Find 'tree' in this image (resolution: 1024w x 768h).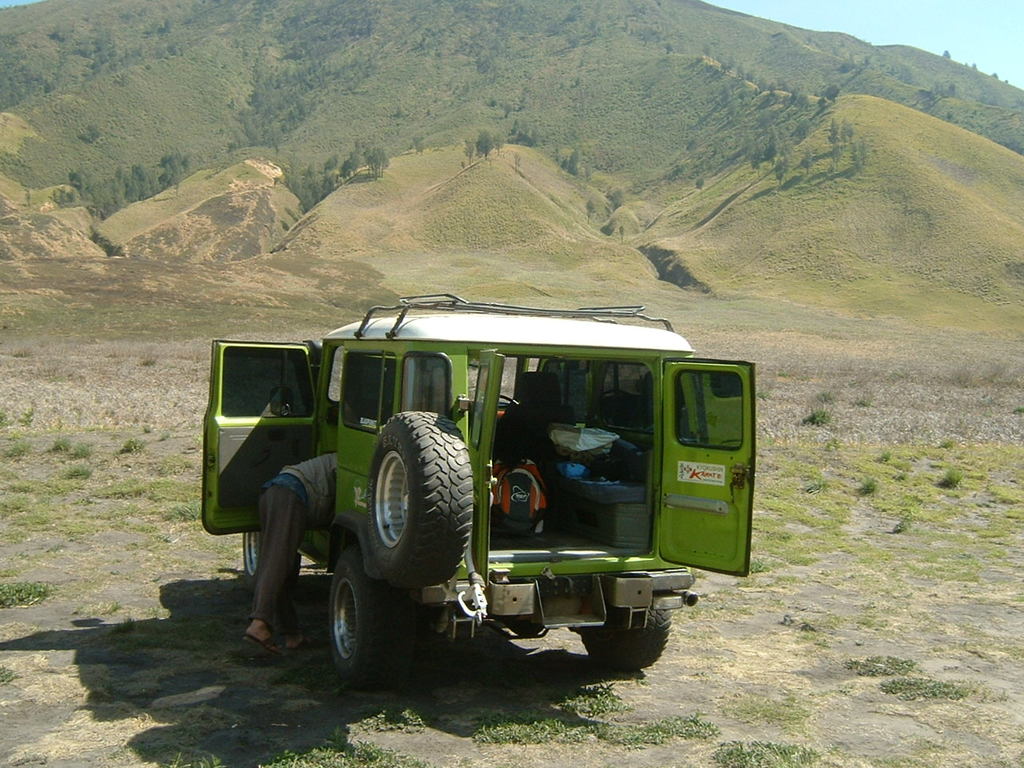
Rect(830, 139, 843, 175).
